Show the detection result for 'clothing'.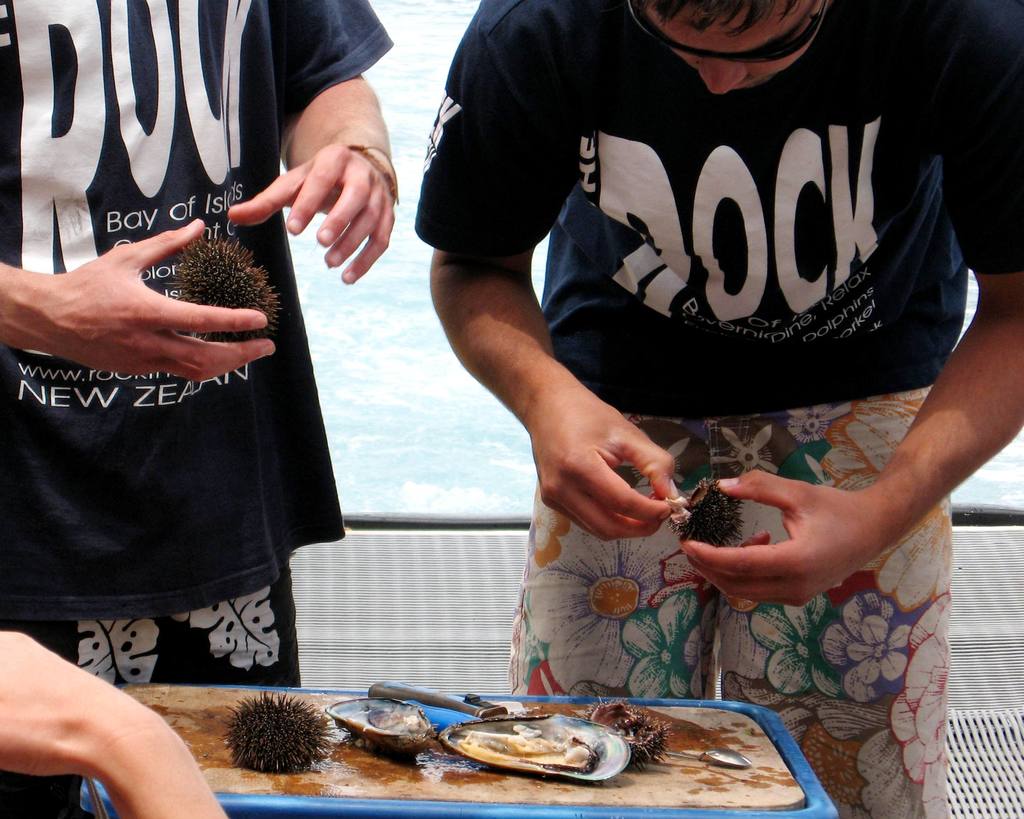
(415,2,1023,417).
